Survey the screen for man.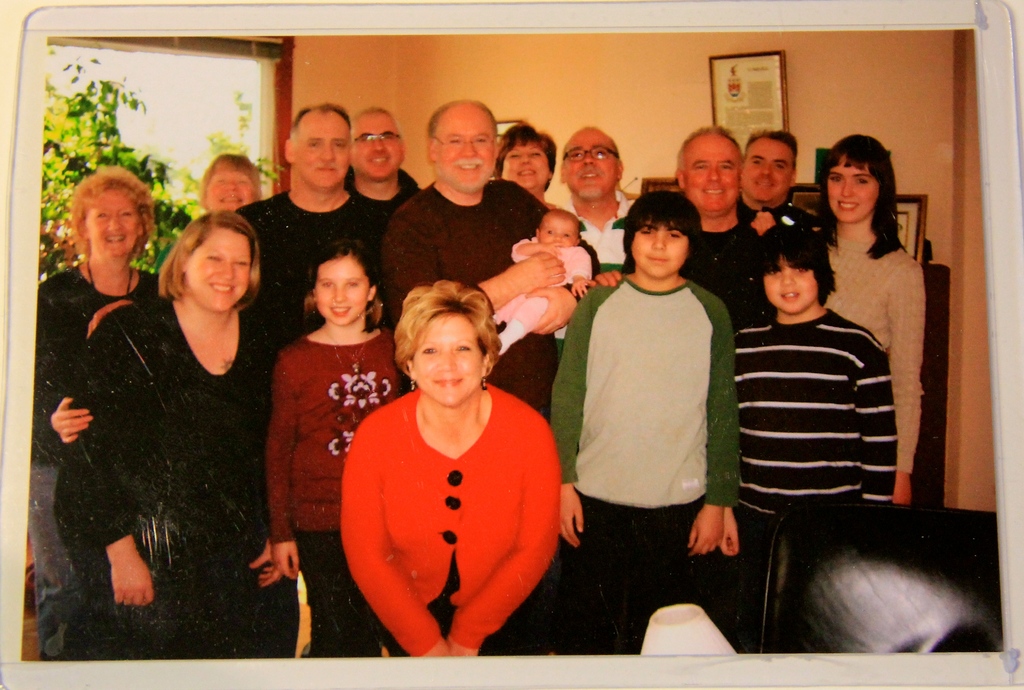
Survey found: BBox(348, 108, 422, 216).
